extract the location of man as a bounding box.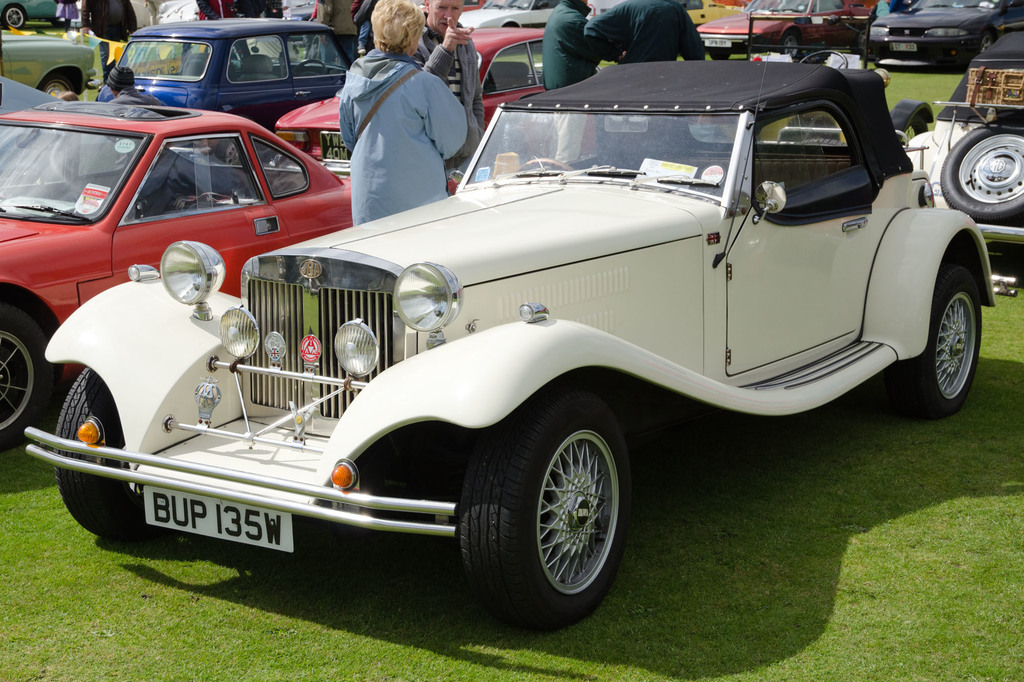
{"x1": 81, "y1": 0, "x2": 138, "y2": 86}.
